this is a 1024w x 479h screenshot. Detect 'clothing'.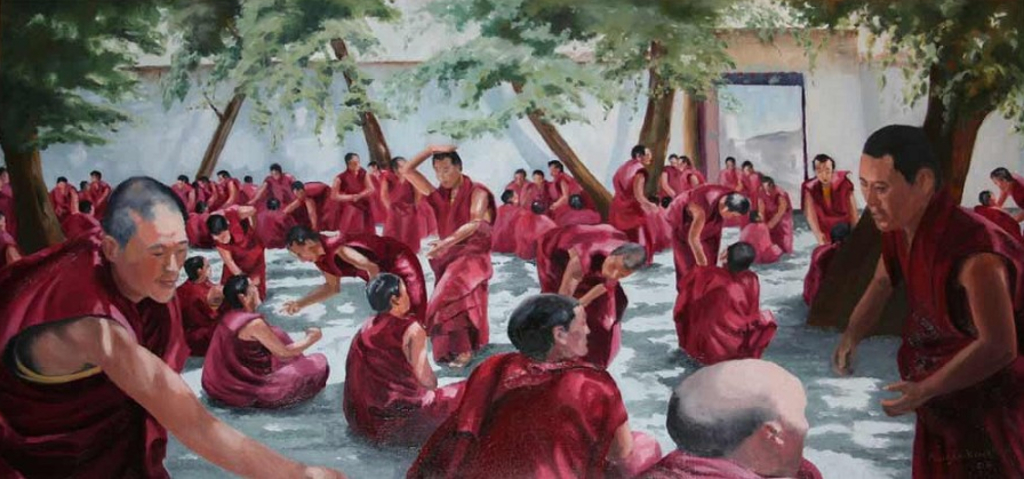
box=[679, 166, 702, 189].
